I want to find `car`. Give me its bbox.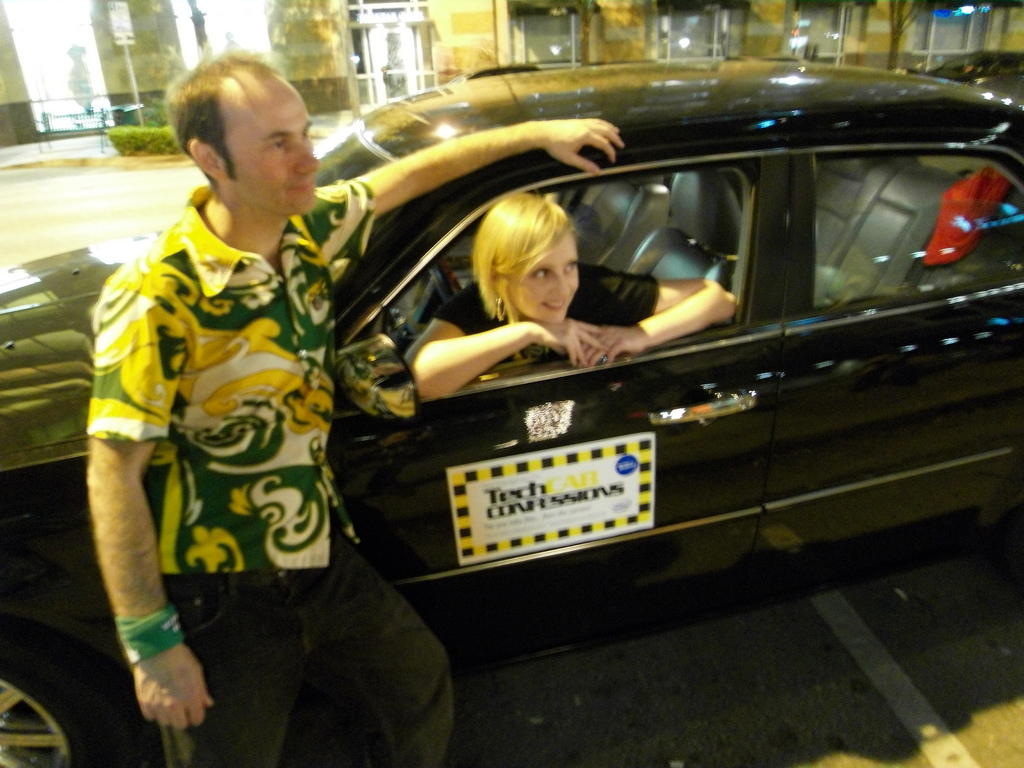
left=0, top=58, right=1023, bottom=767.
